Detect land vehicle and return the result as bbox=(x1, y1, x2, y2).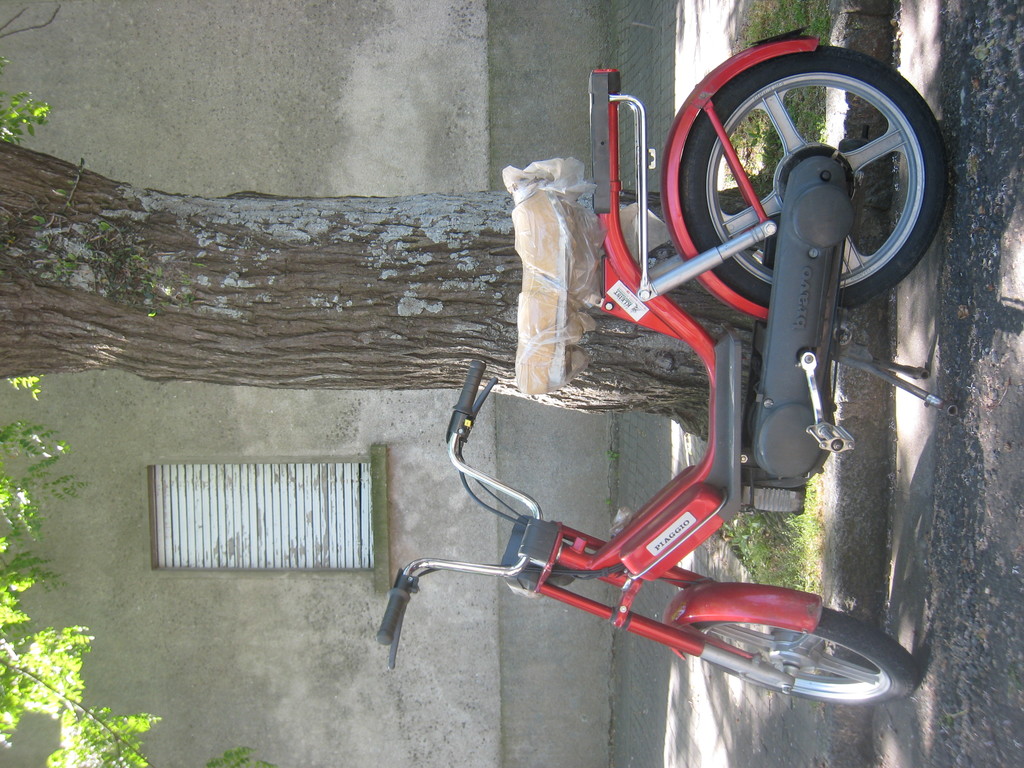
bbox=(372, 28, 959, 707).
